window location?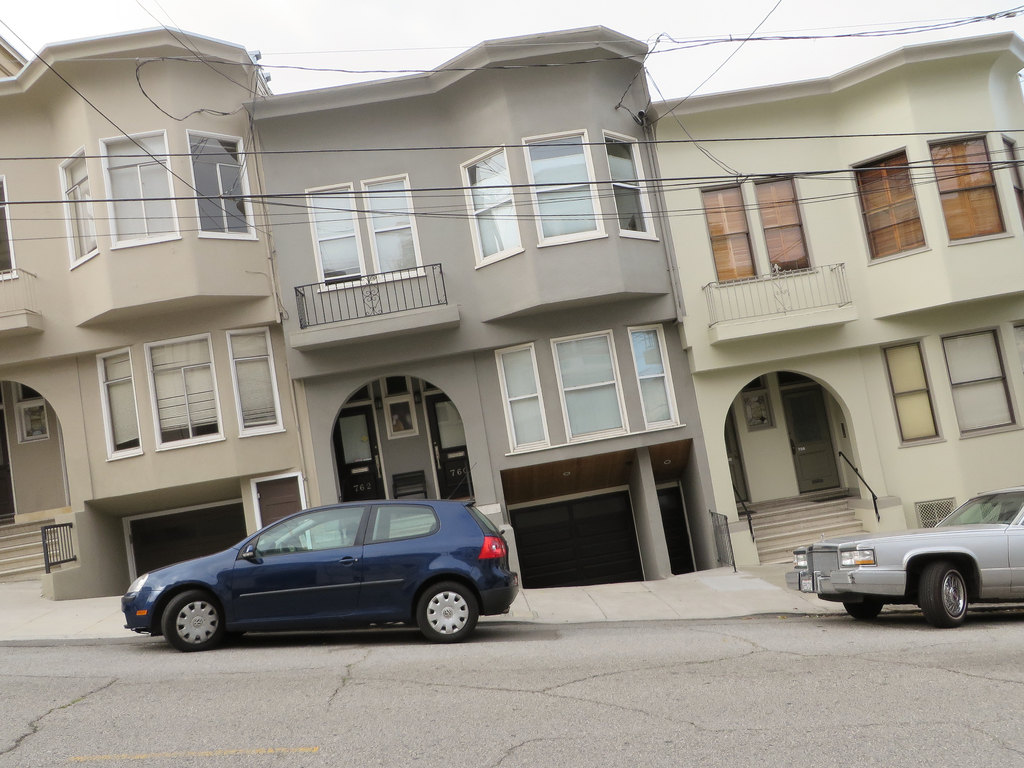
<region>495, 338, 550, 453</region>
